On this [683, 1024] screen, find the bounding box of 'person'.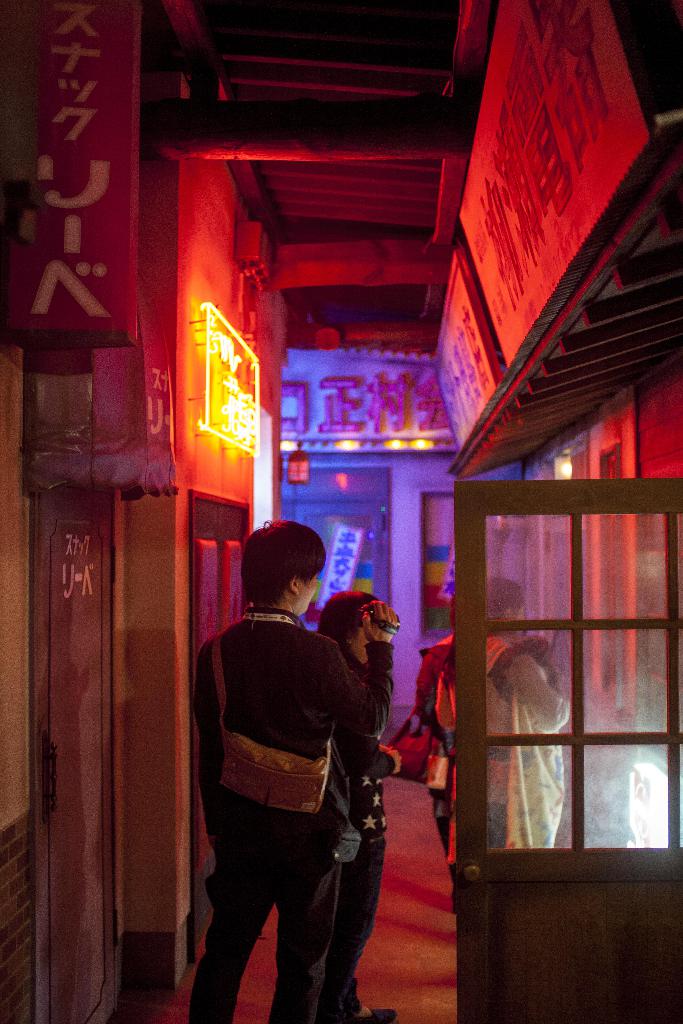
Bounding box: (x1=436, y1=578, x2=577, y2=845).
